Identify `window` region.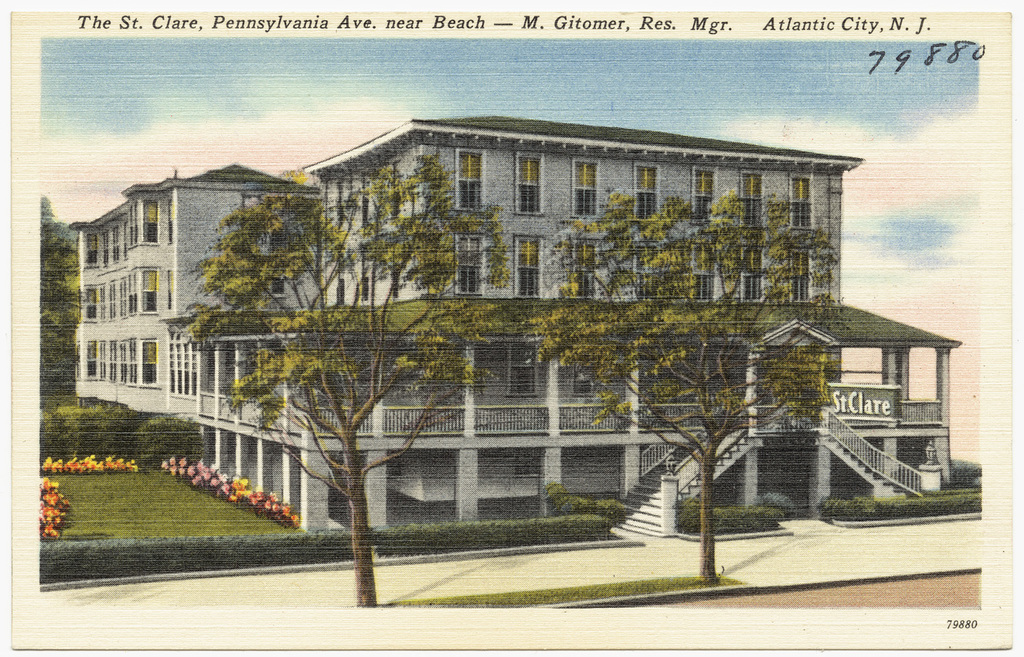
Region: bbox=(141, 201, 158, 242).
